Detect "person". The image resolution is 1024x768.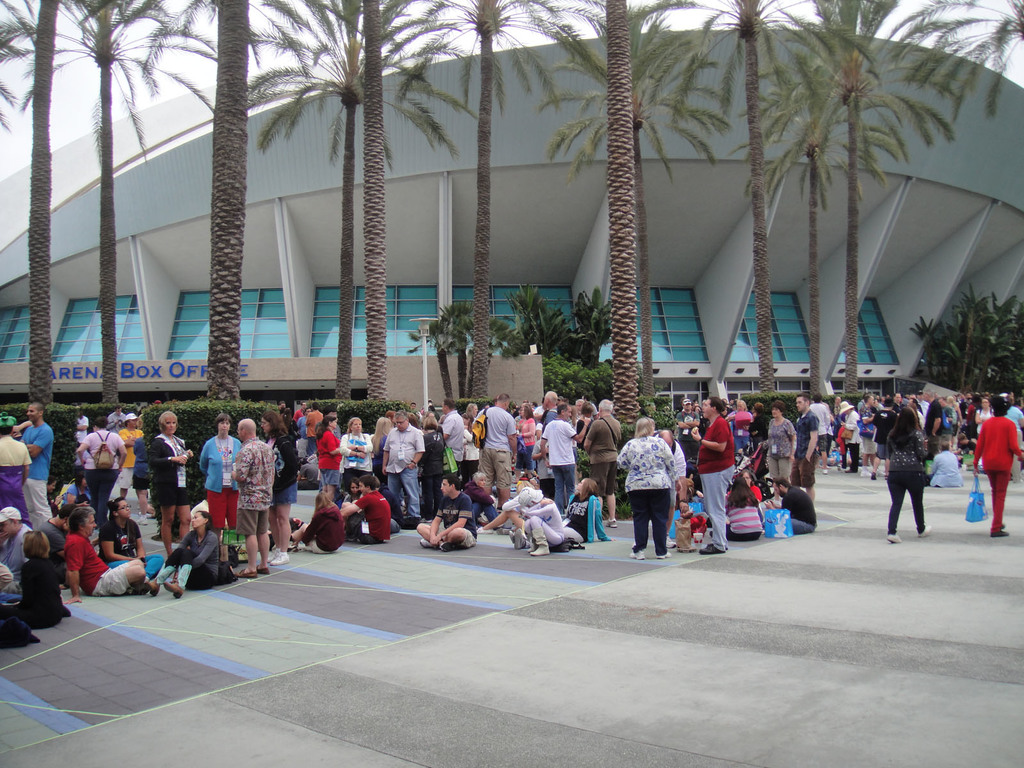
BBox(515, 487, 569, 557).
